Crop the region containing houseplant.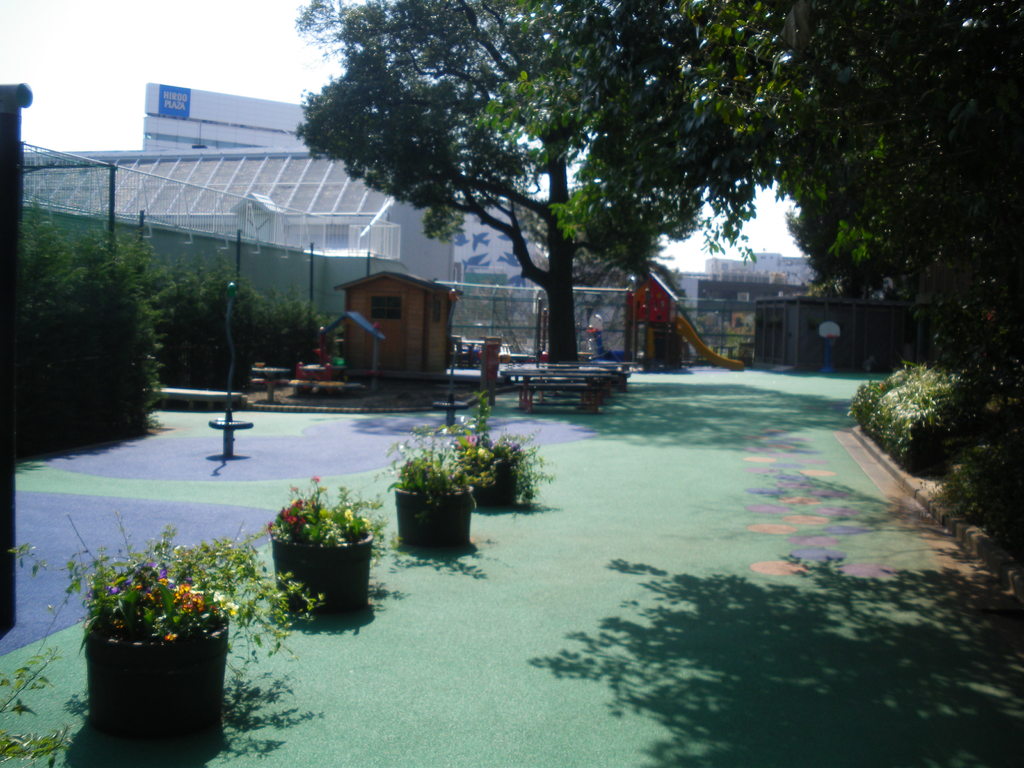
Crop region: bbox=[449, 383, 561, 502].
